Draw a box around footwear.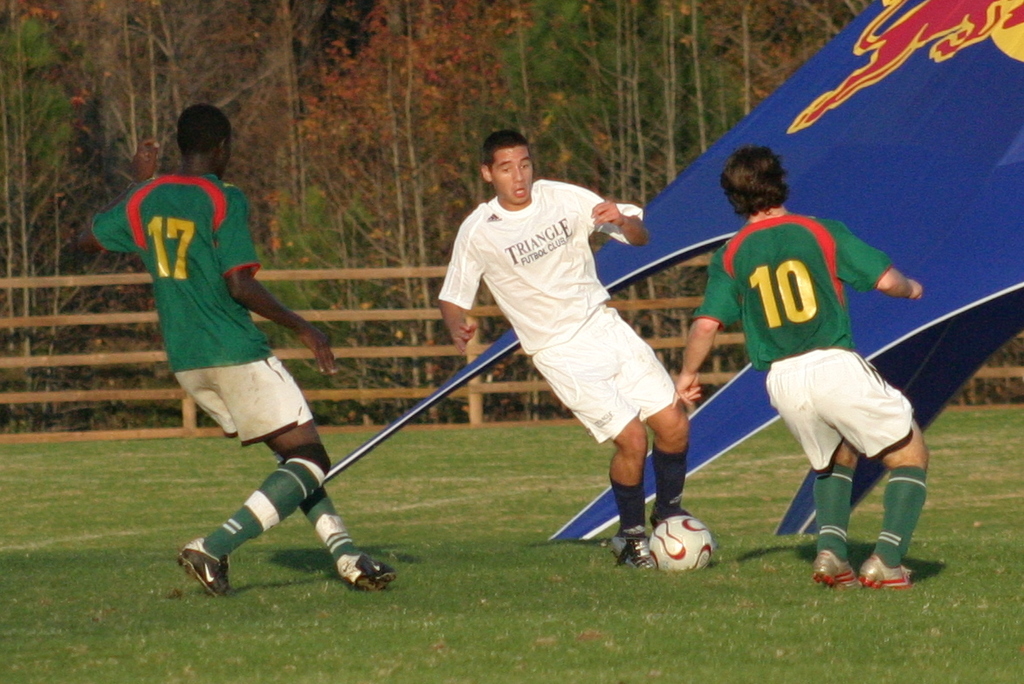
{"x1": 860, "y1": 553, "x2": 914, "y2": 587}.
